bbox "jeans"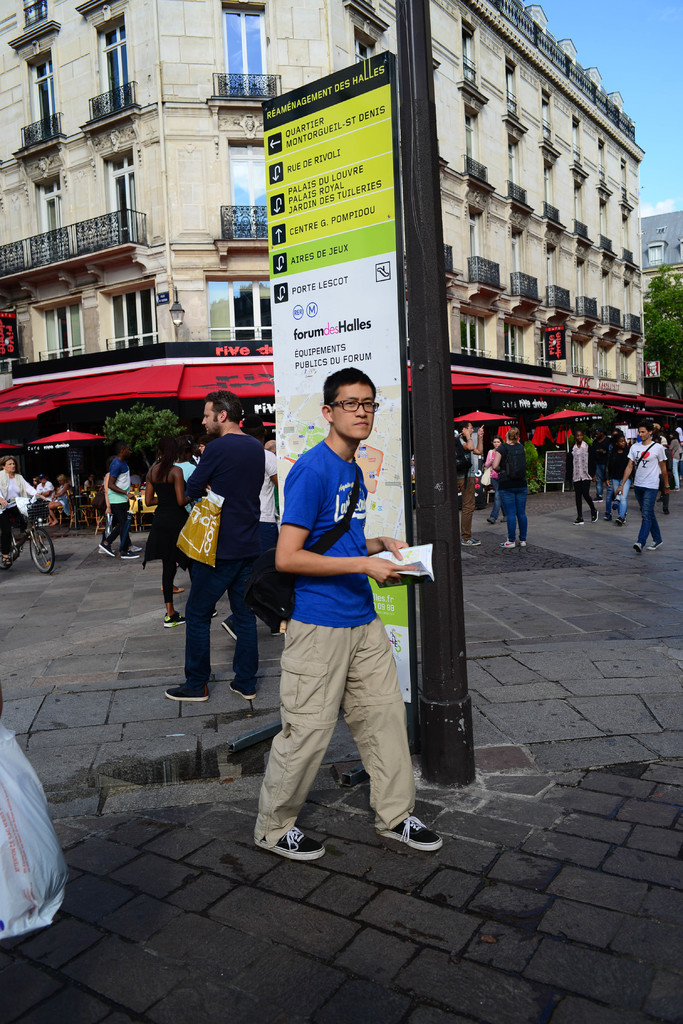
[179,556,272,682]
